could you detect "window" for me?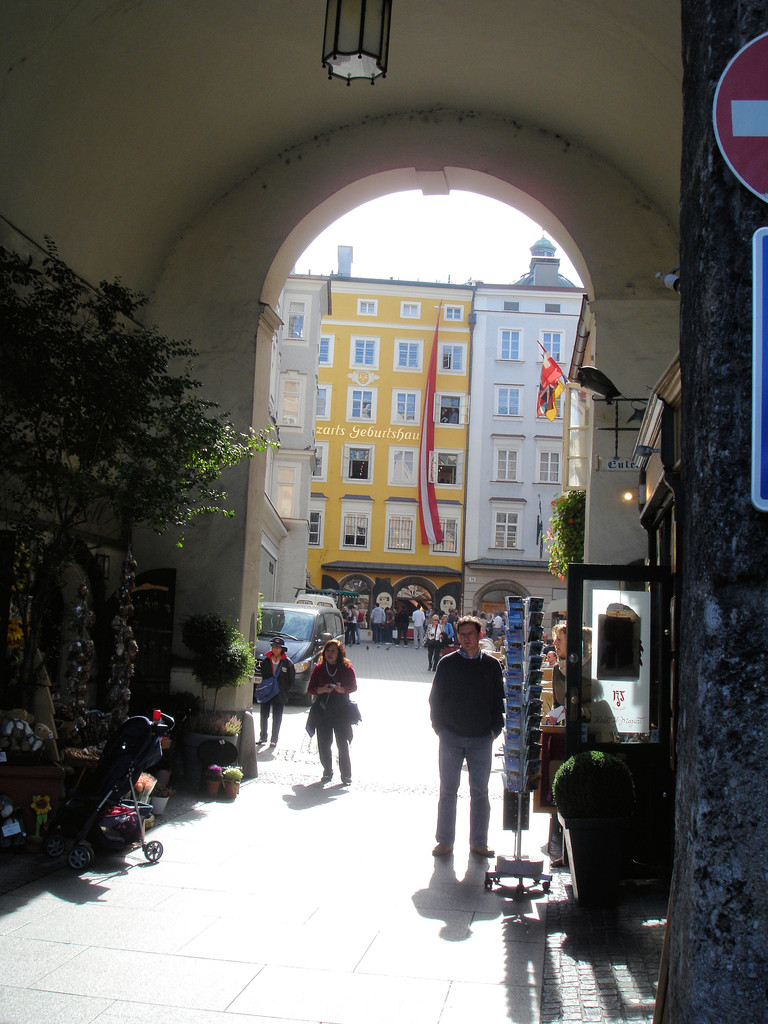
Detection result: box(380, 501, 419, 555).
